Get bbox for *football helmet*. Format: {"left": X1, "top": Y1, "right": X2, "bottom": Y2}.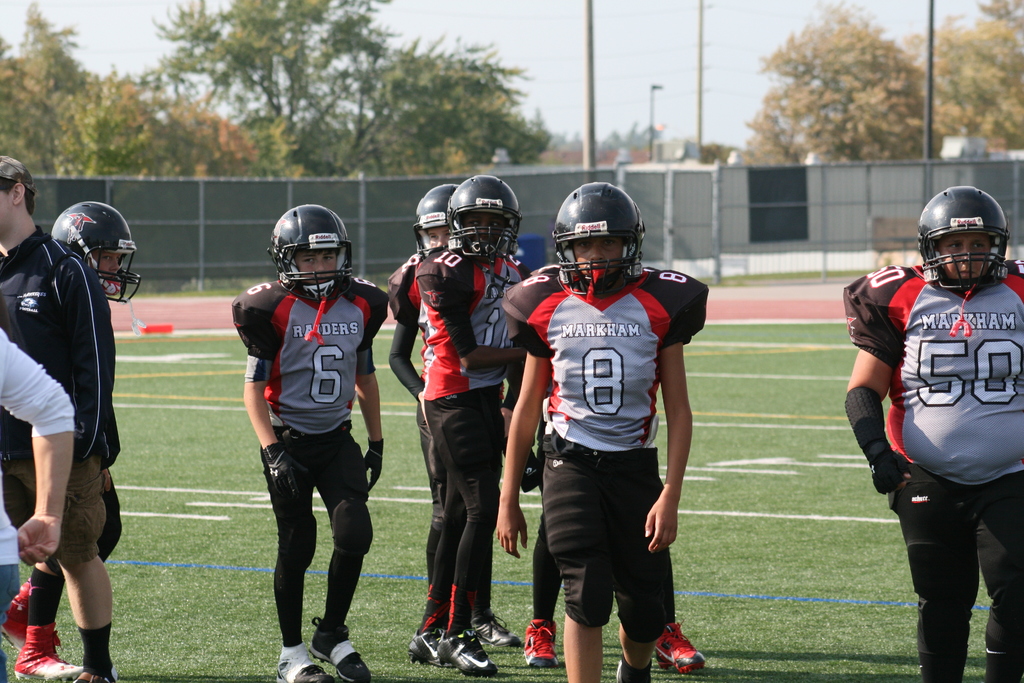
{"left": 47, "top": 199, "right": 147, "bottom": 304}.
